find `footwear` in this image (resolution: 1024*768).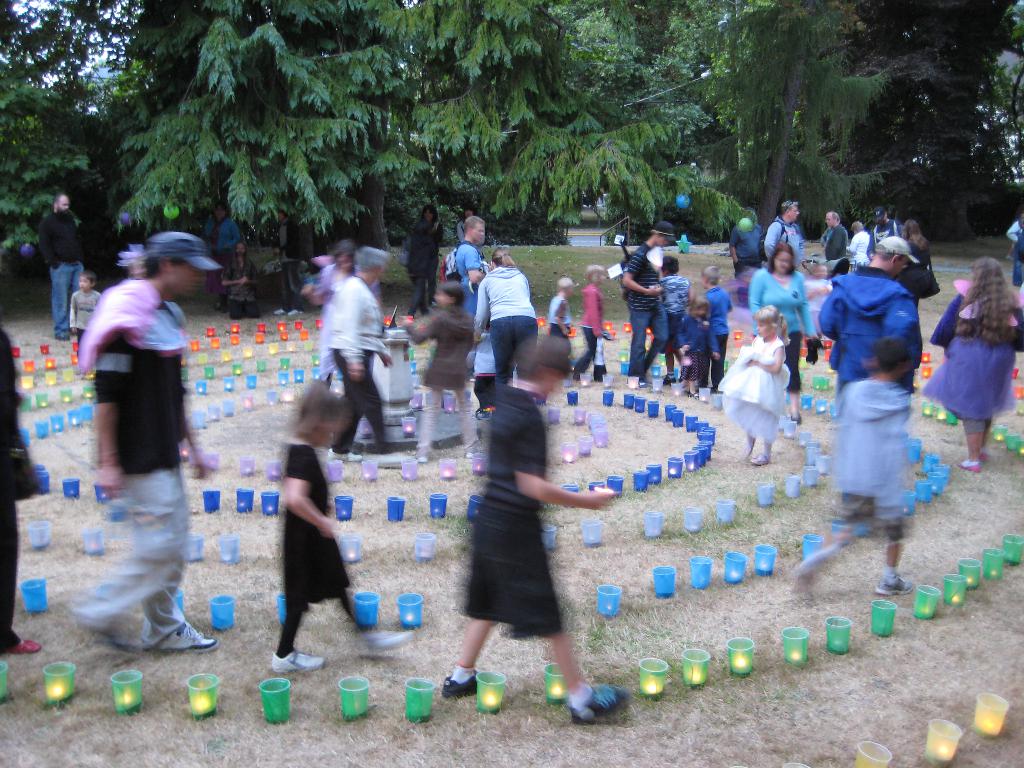
(957, 462, 980, 476).
